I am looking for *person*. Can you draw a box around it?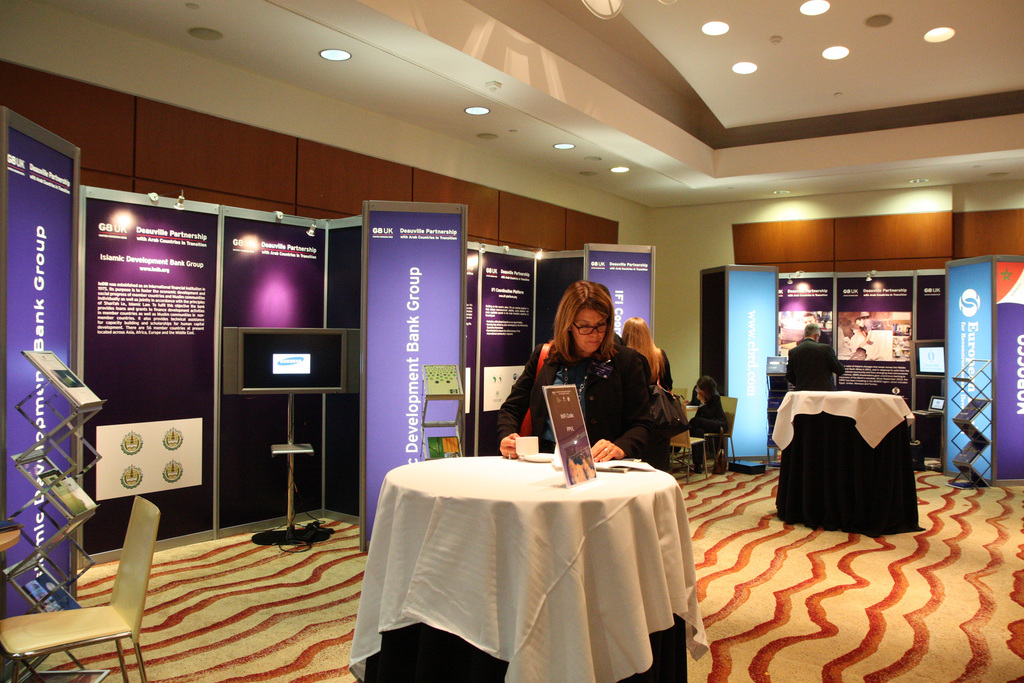
Sure, the bounding box is box=[786, 324, 849, 392].
